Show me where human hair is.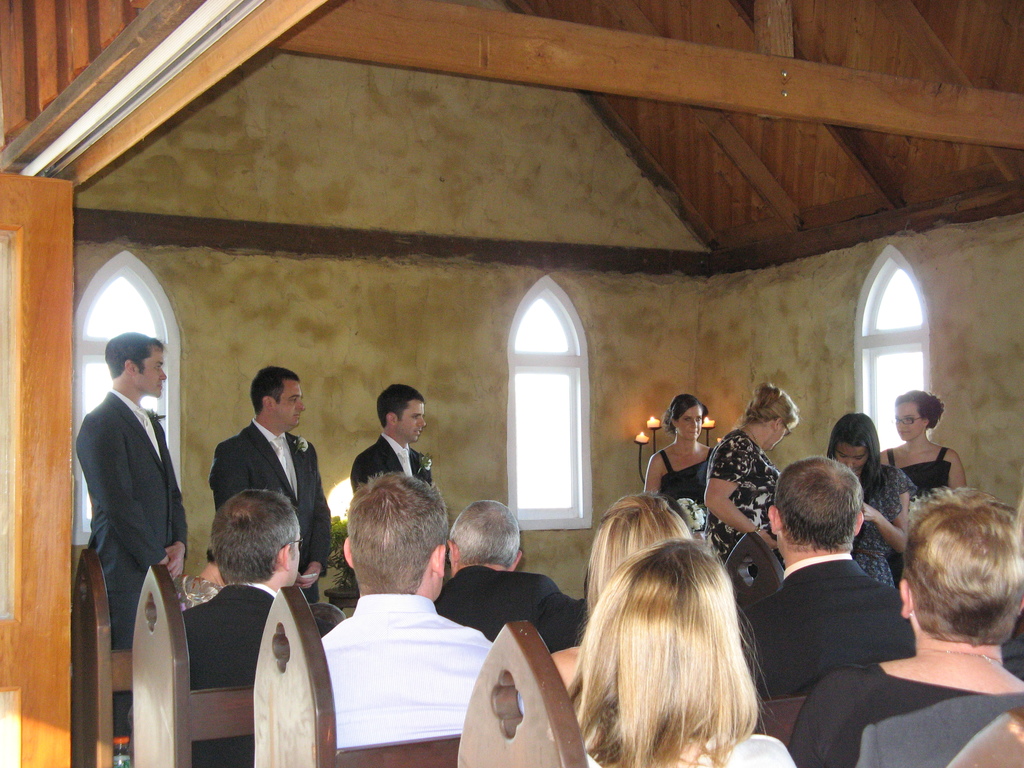
human hair is at [346,466,451,593].
